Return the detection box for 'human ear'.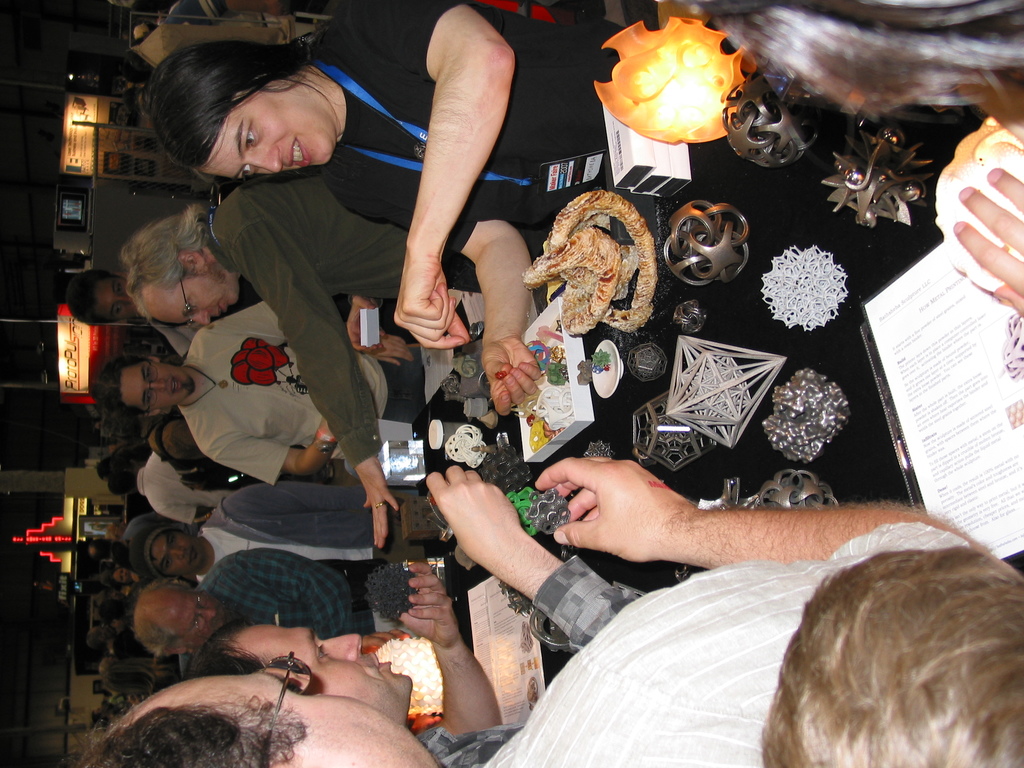
144 355 160 364.
